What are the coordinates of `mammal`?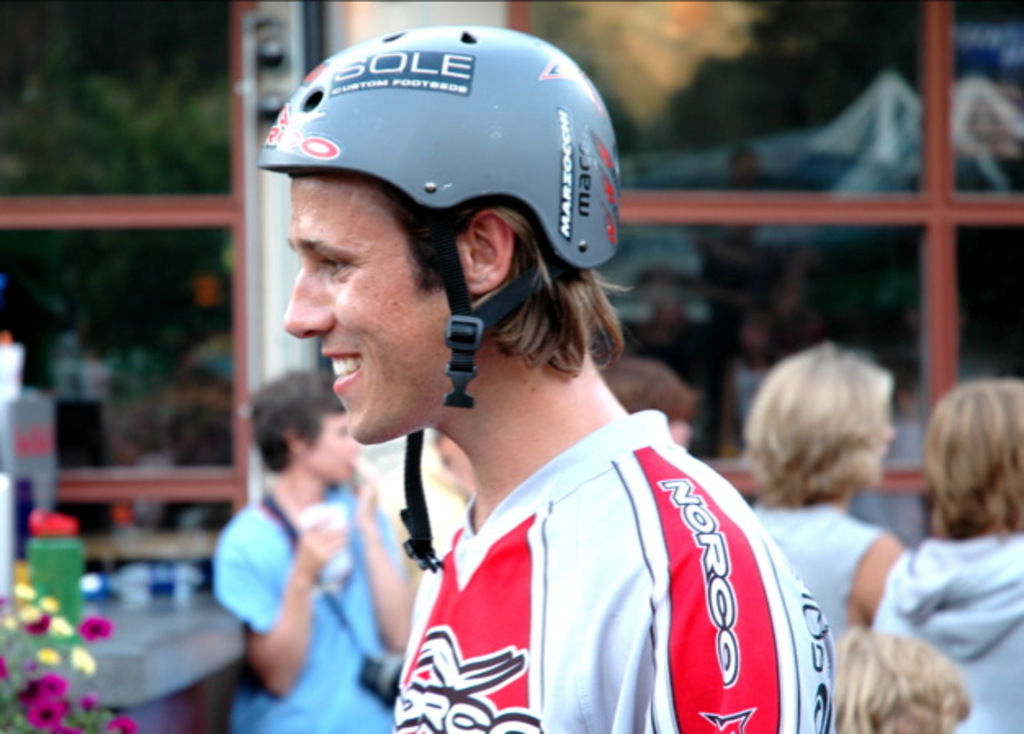
885:373:1022:732.
